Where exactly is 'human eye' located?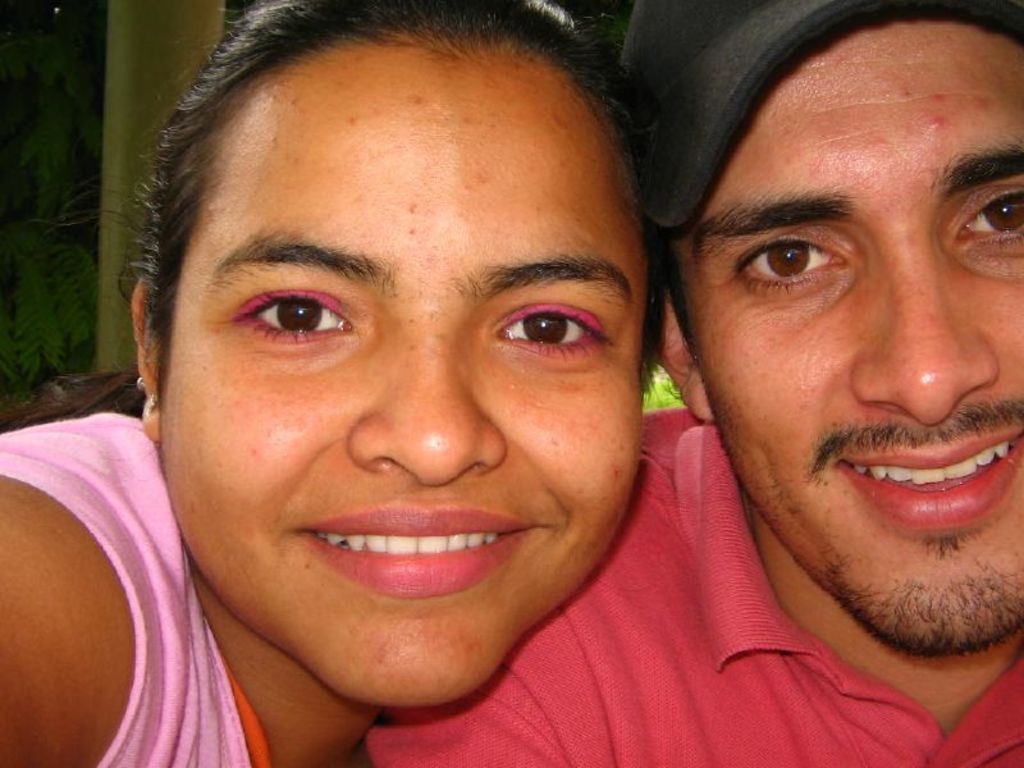
Its bounding box is (730,229,852,302).
